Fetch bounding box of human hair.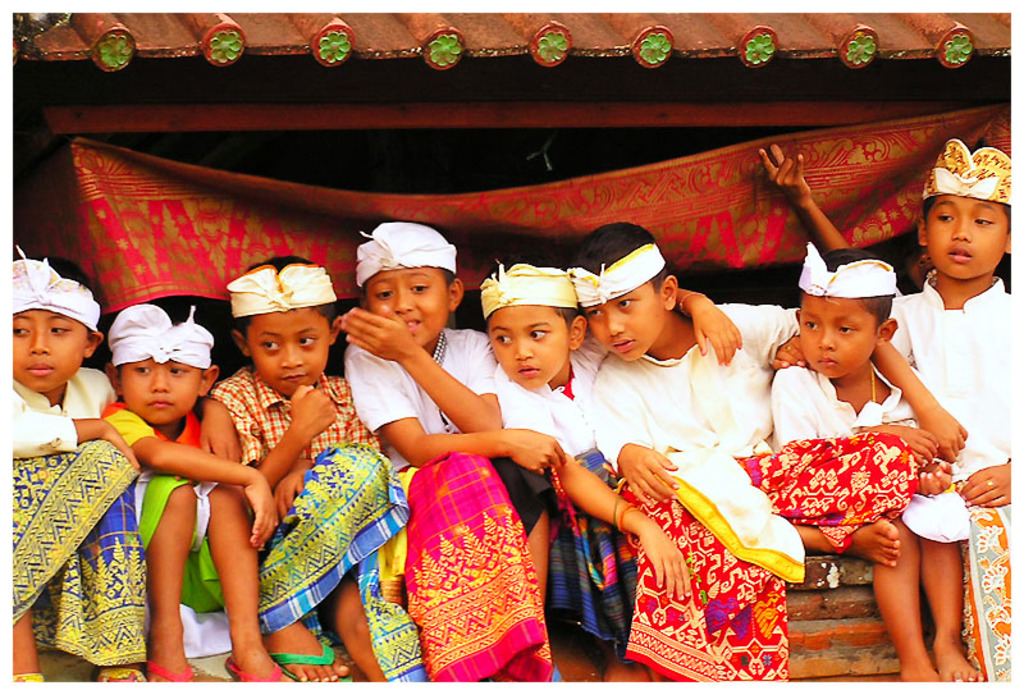
Bbox: 918:148:1014:232.
